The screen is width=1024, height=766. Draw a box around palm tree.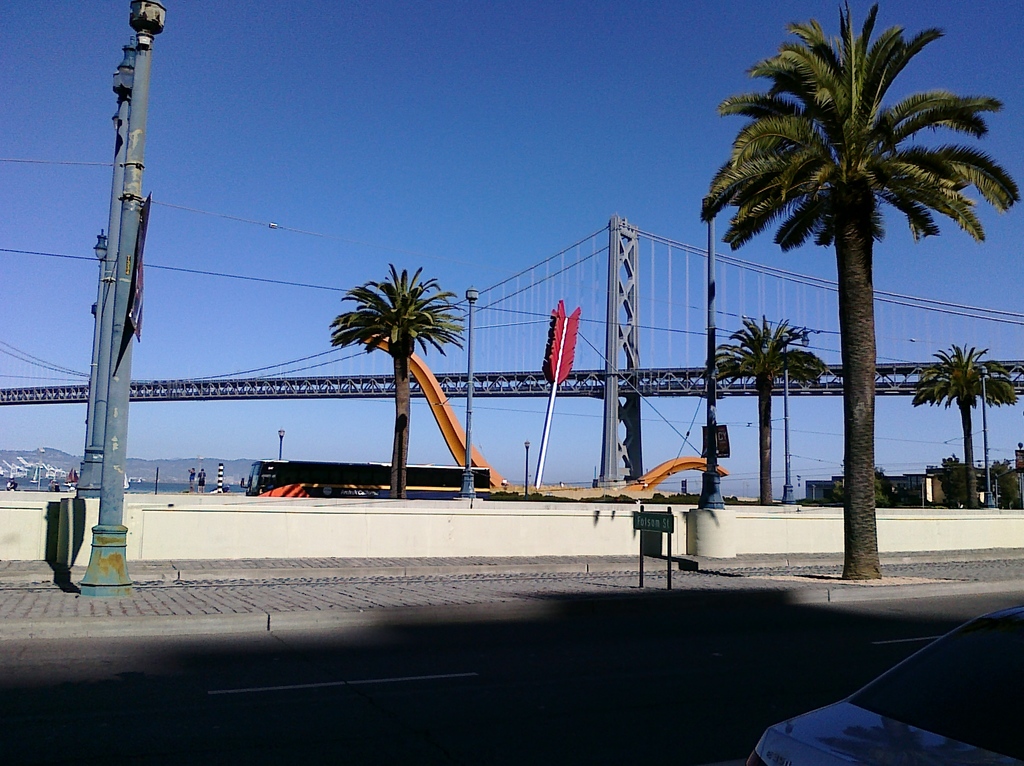
<box>691,0,1023,583</box>.
